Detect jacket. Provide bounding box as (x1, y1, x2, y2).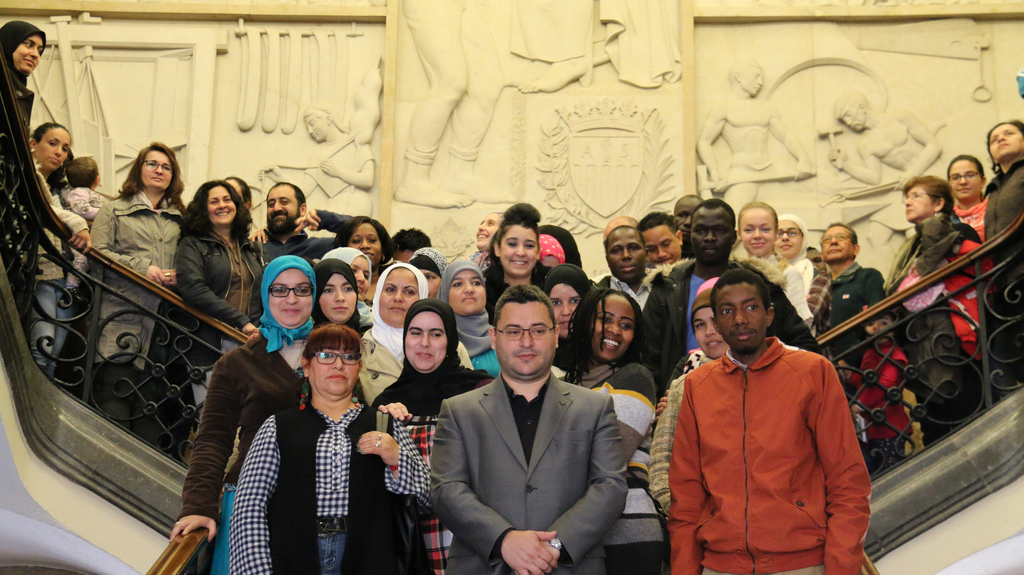
(975, 152, 1023, 268).
